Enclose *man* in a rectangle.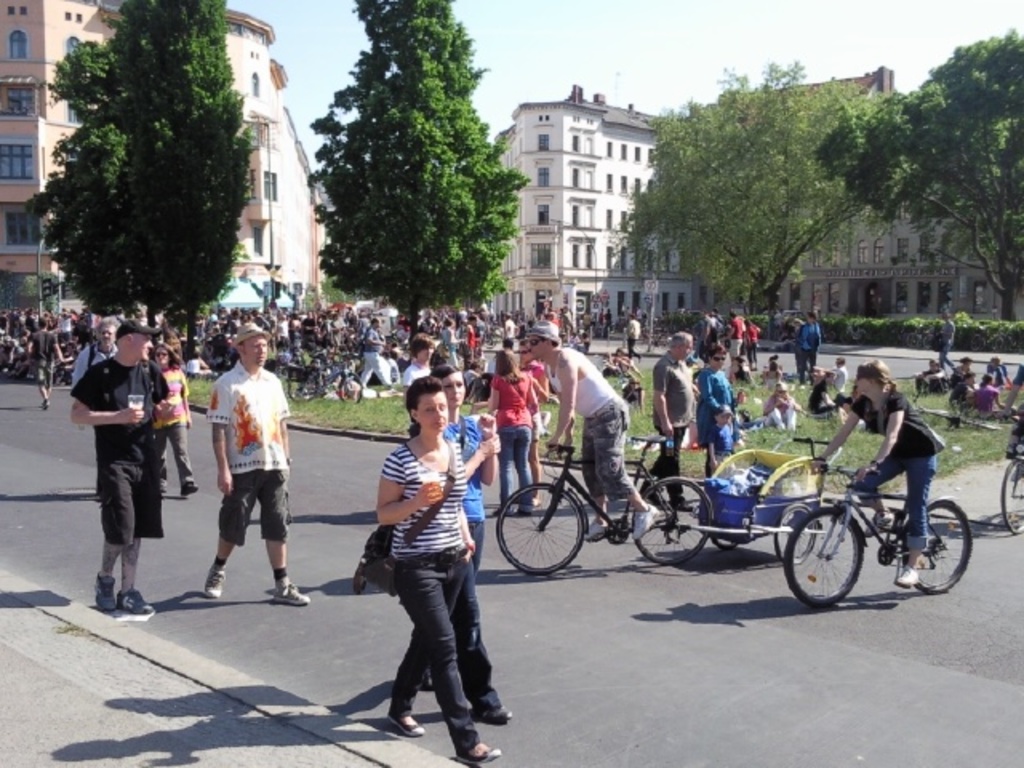
(left=203, top=323, right=310, bottom=606).
